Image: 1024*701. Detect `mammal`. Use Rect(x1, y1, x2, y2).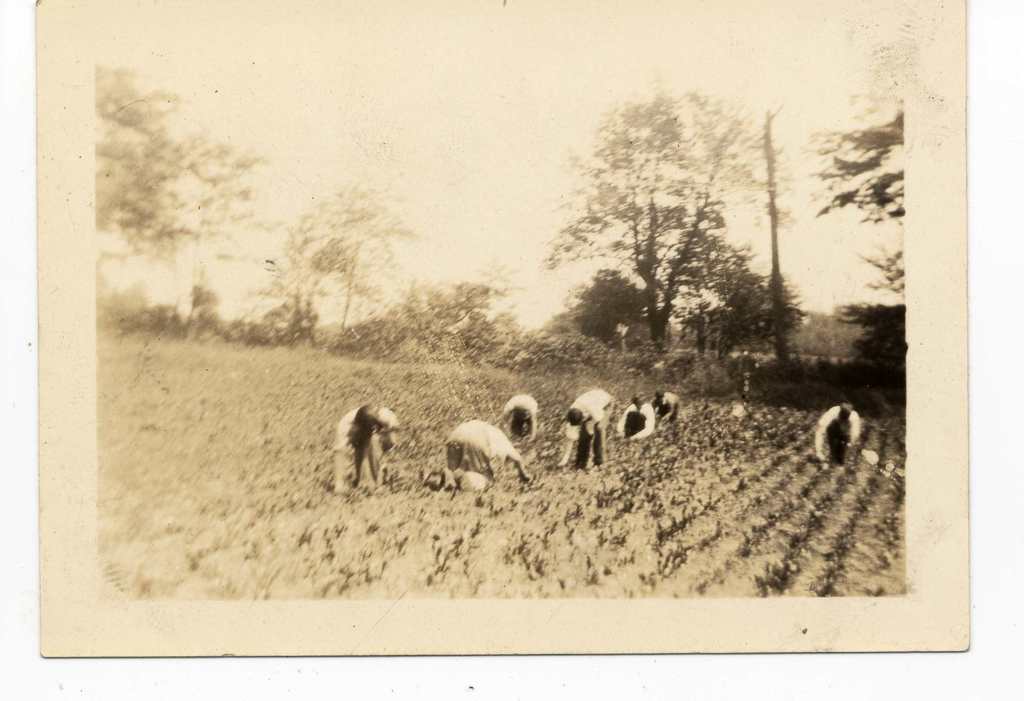
Rect(496, 394, 543, 438).
